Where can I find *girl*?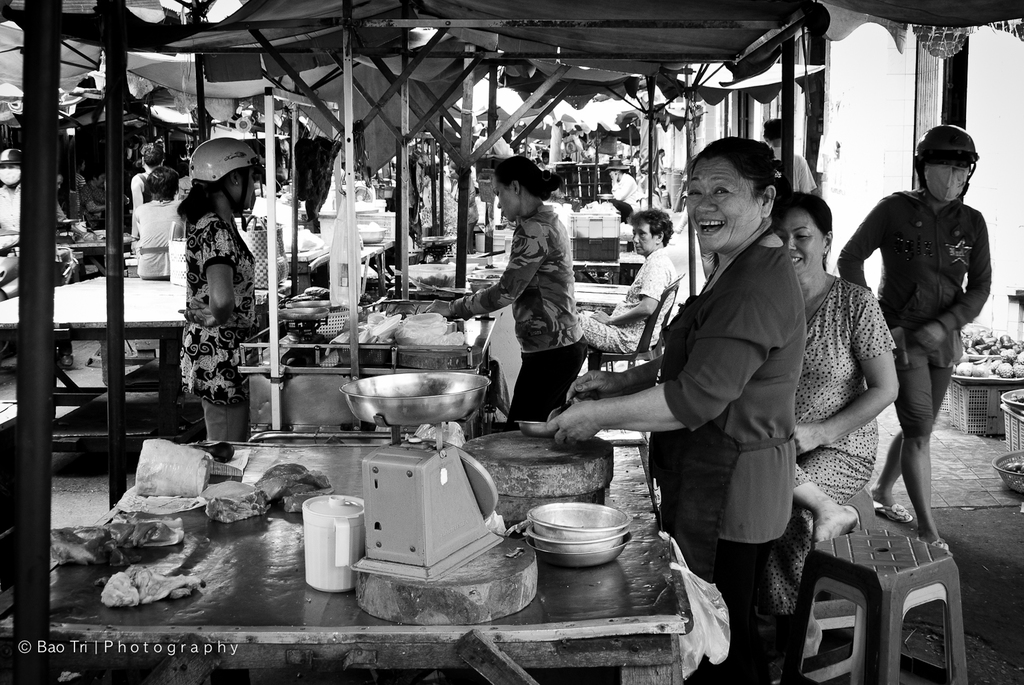
You can find it at rect(183, 140, 262, 437).
